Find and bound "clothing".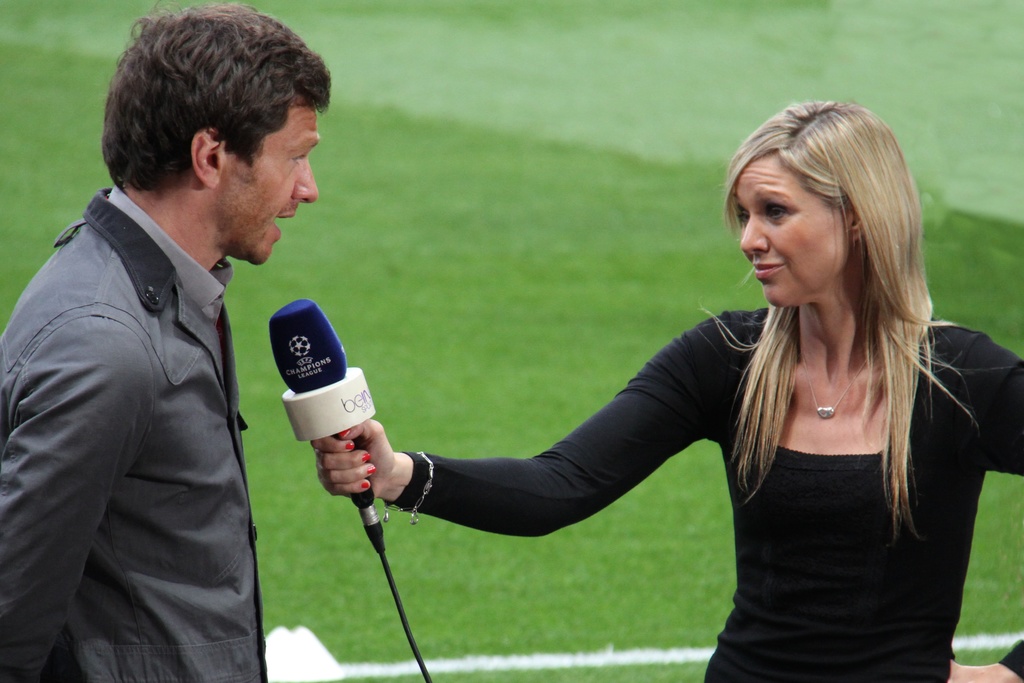
Bound: (381, 304, 1023, 682).
